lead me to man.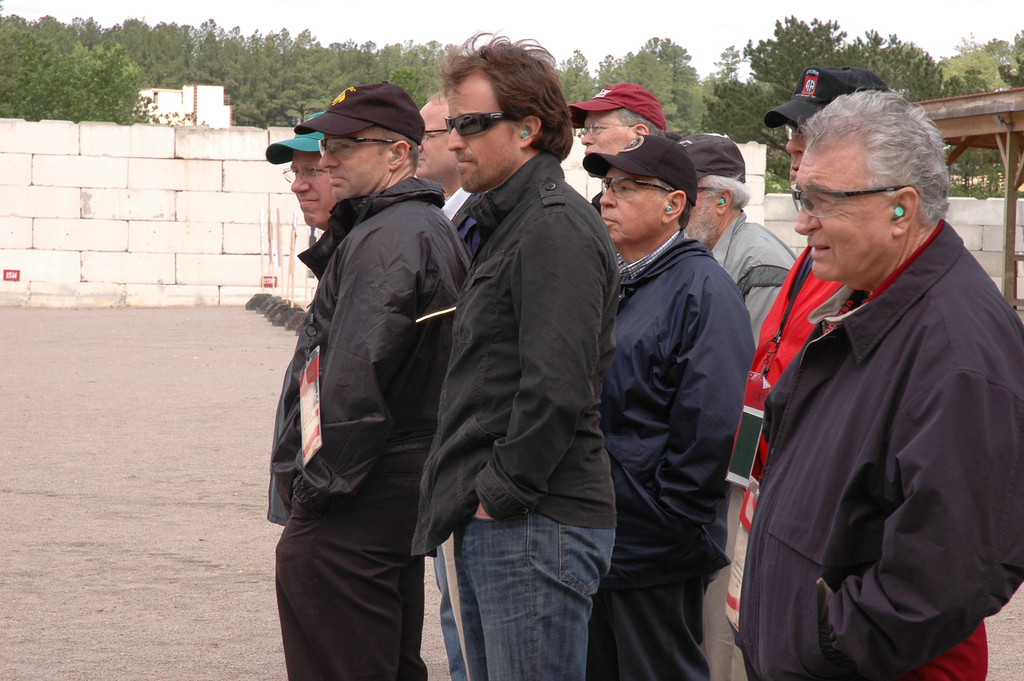
Lead to 717:62:995:680.
